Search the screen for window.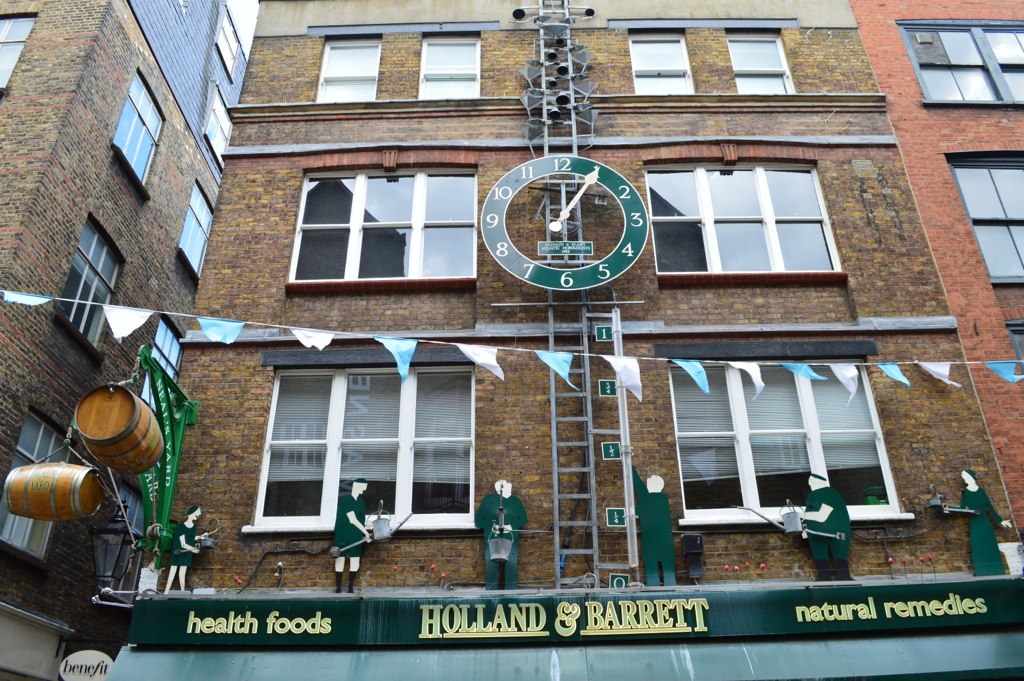
Found at (140,316,181,424).
